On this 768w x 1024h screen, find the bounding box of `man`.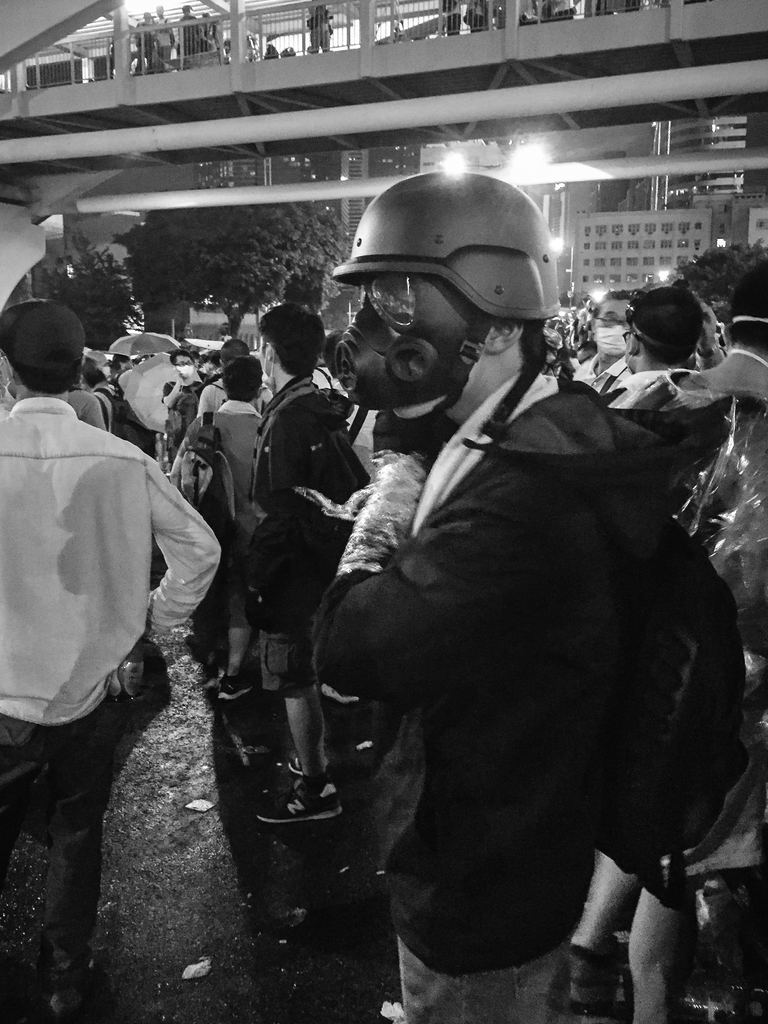
Bounding box: 253 302 371 826.
